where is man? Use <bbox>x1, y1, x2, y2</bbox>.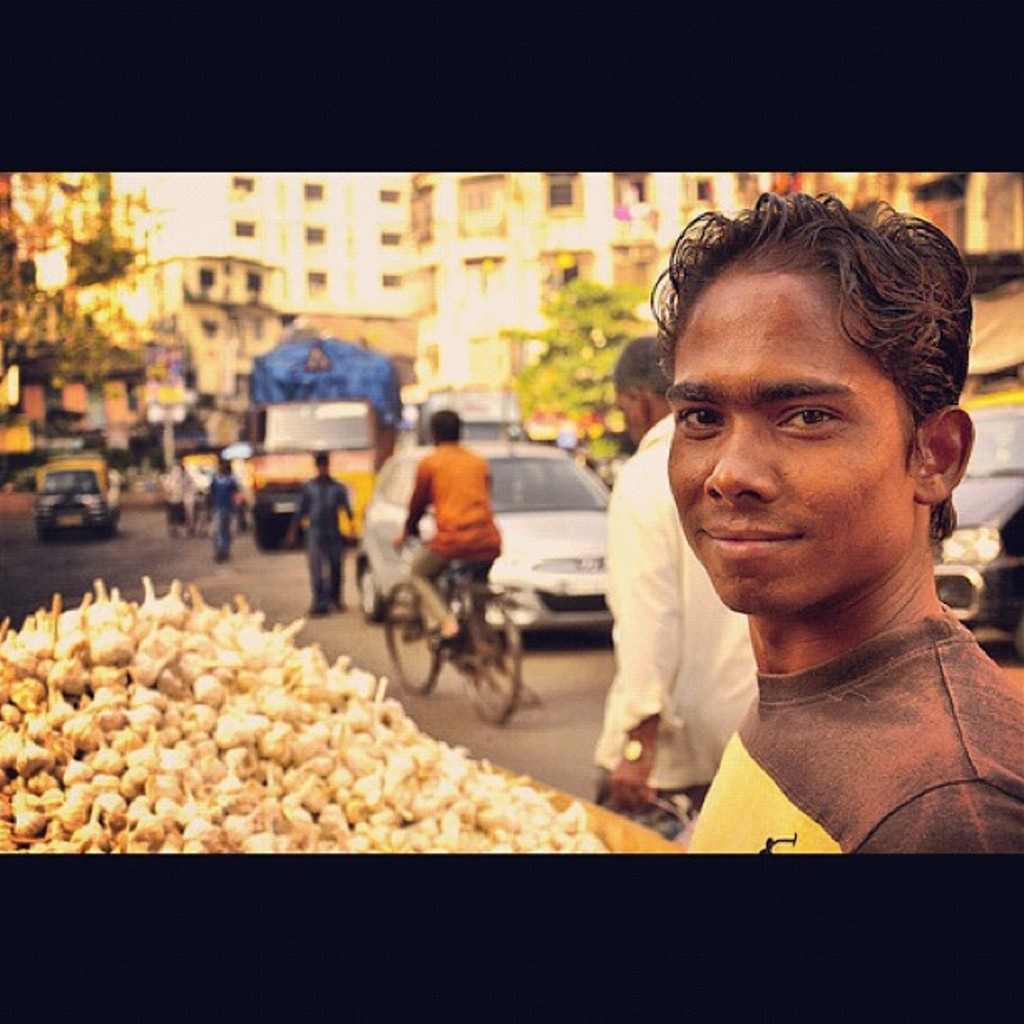
<bbox>390, 412, 519, 602</bbox>.
